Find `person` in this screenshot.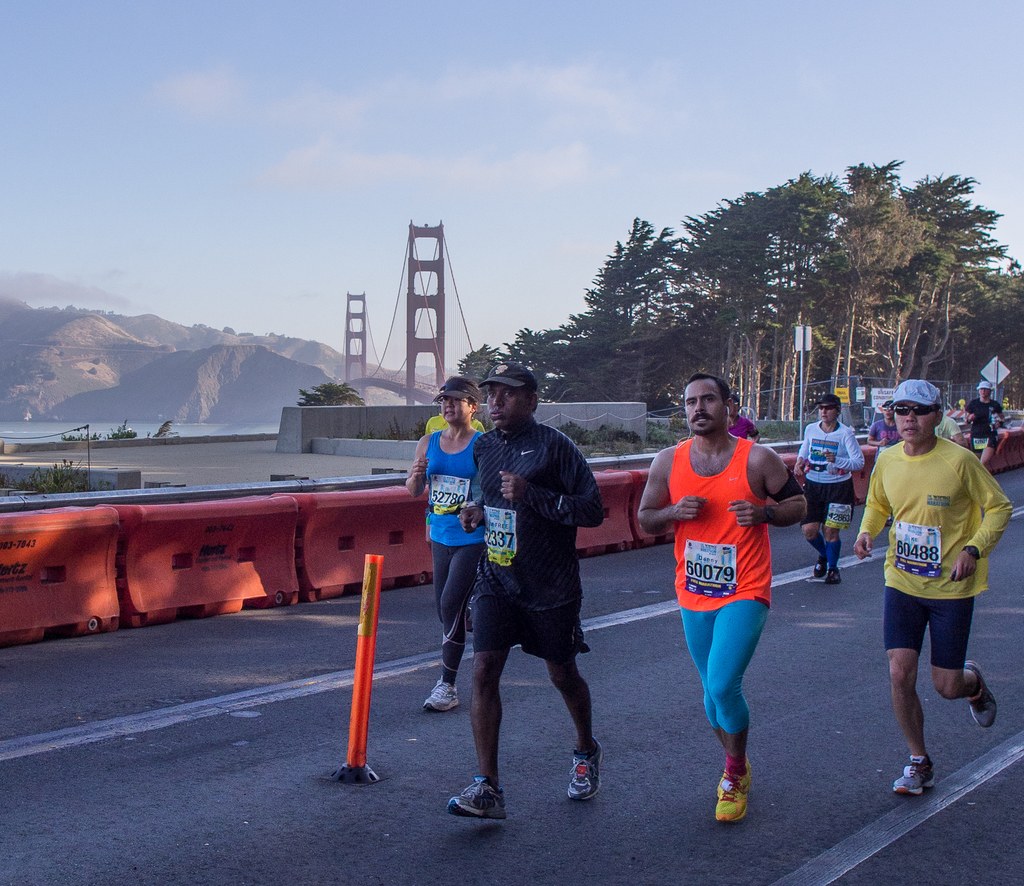
The bounding box for `person` is box(403, 376, 482, 720).
